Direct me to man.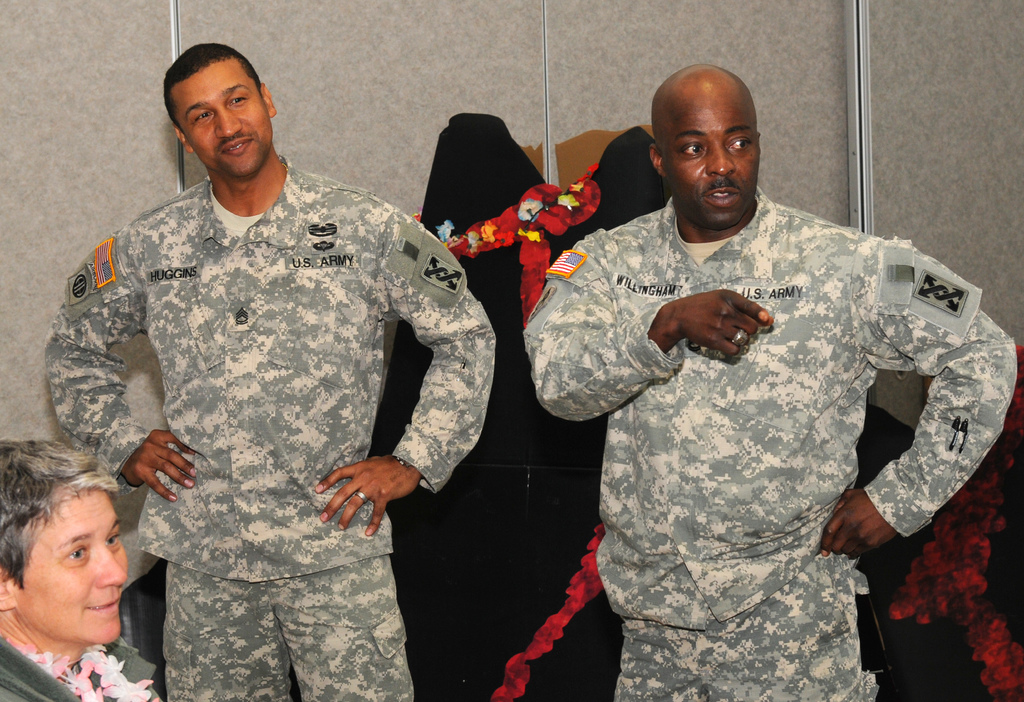
Direction: (37, 38, 505, 701).
